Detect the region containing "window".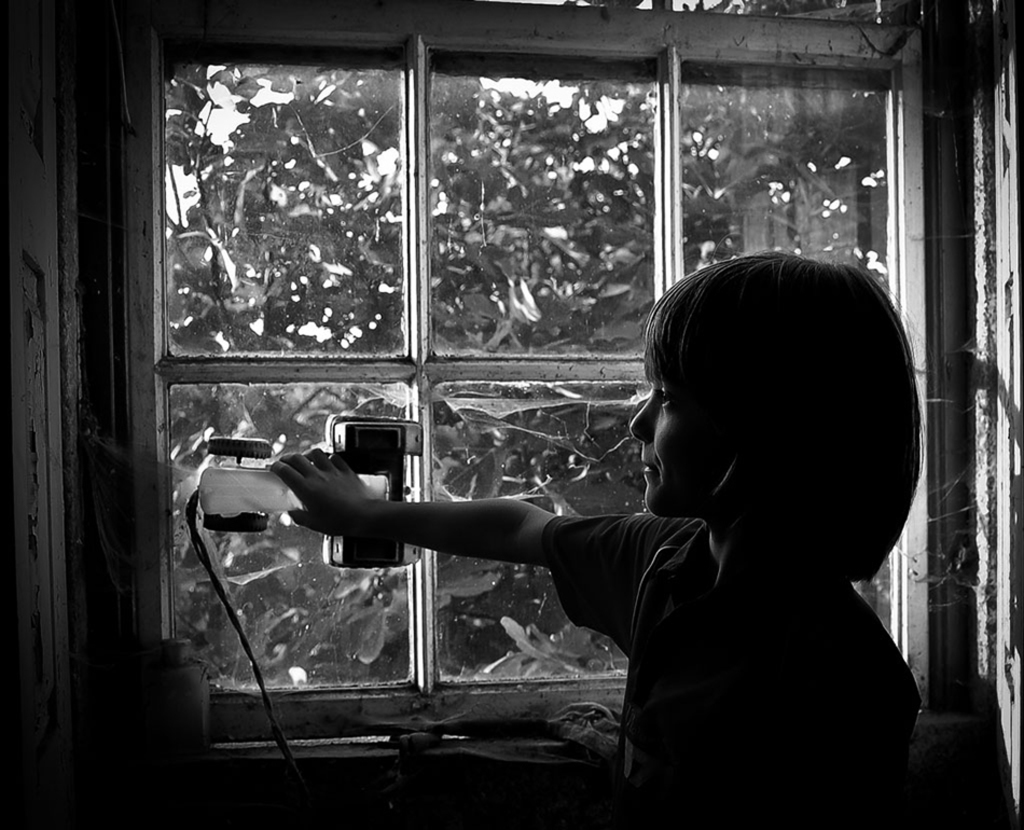
x1=72, y1=1, x2=980, y2=744.
